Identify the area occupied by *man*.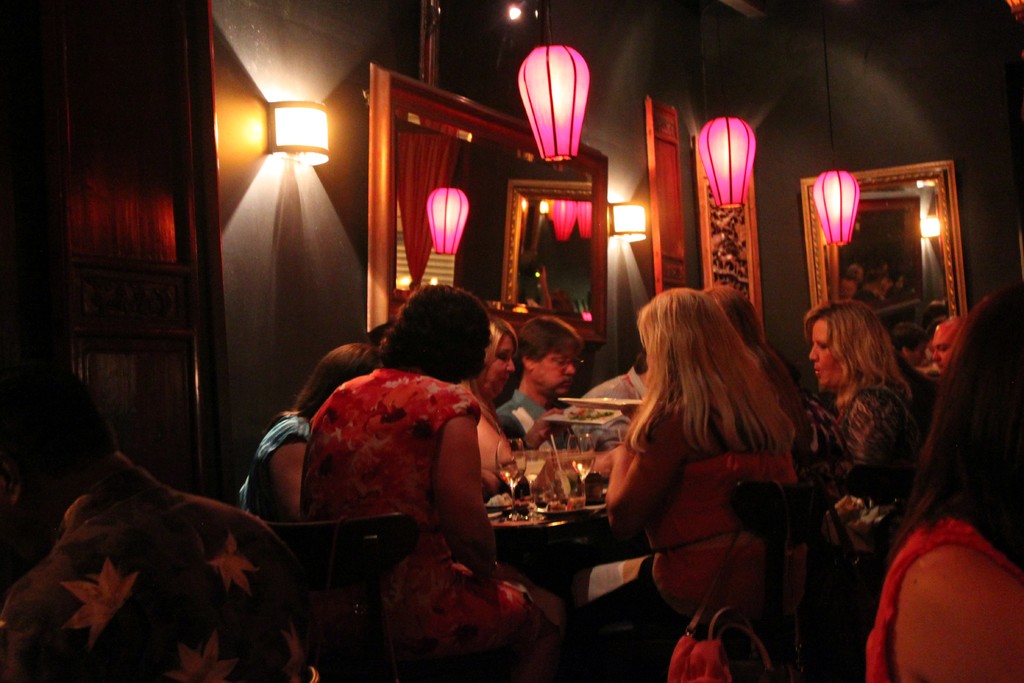
Area: x1=497 y1=318 x2=583 y2=447.
